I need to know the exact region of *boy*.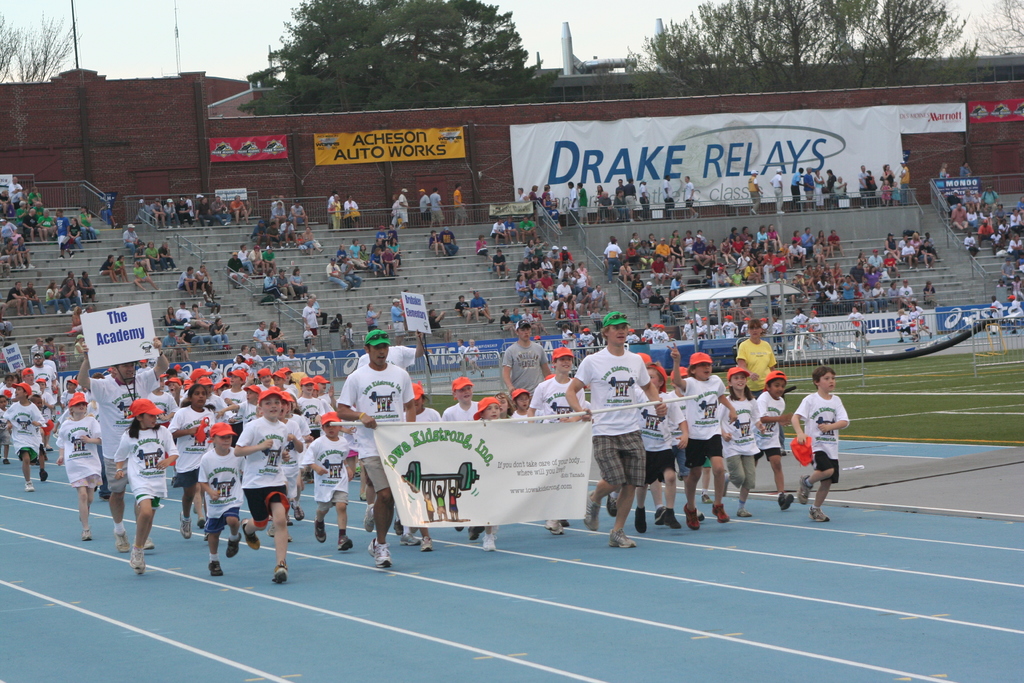
Region: detection(502, 217, 524, 243).
